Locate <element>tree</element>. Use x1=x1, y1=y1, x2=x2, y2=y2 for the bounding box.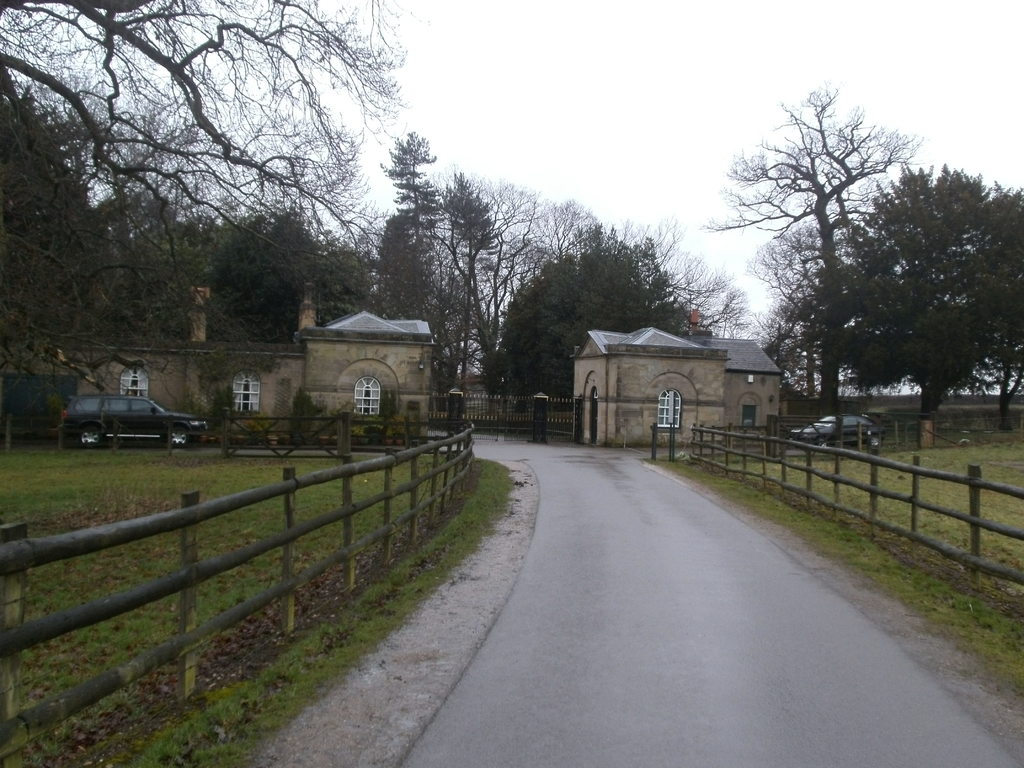
x1=372, y1=132, x2=438, y2=322.
